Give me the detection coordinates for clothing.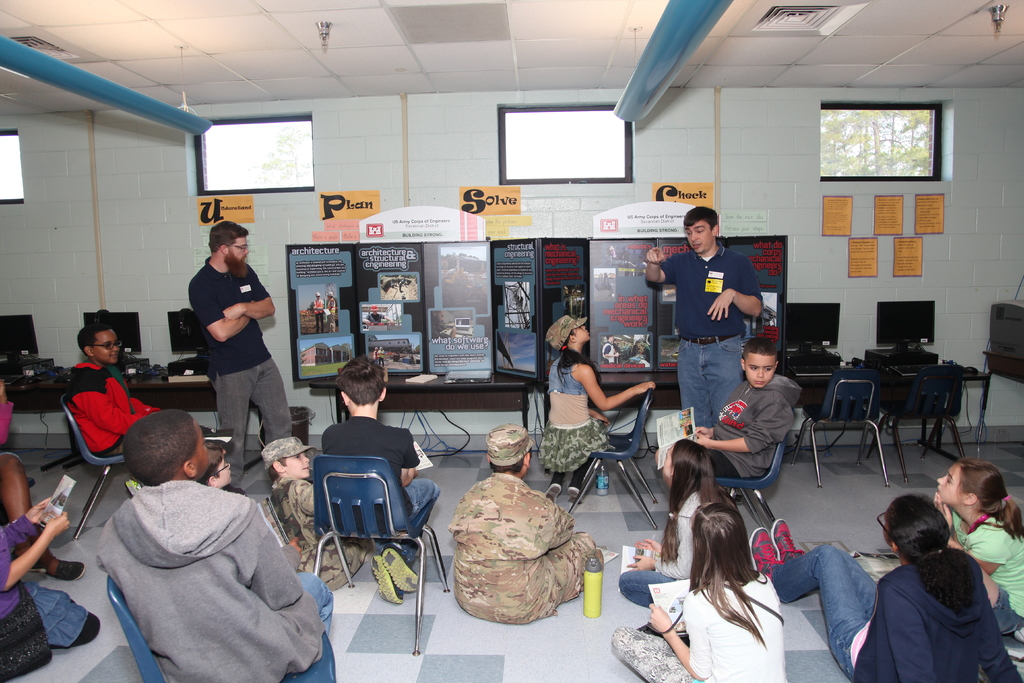
left=636, top=243, right=751, bottom=428.
